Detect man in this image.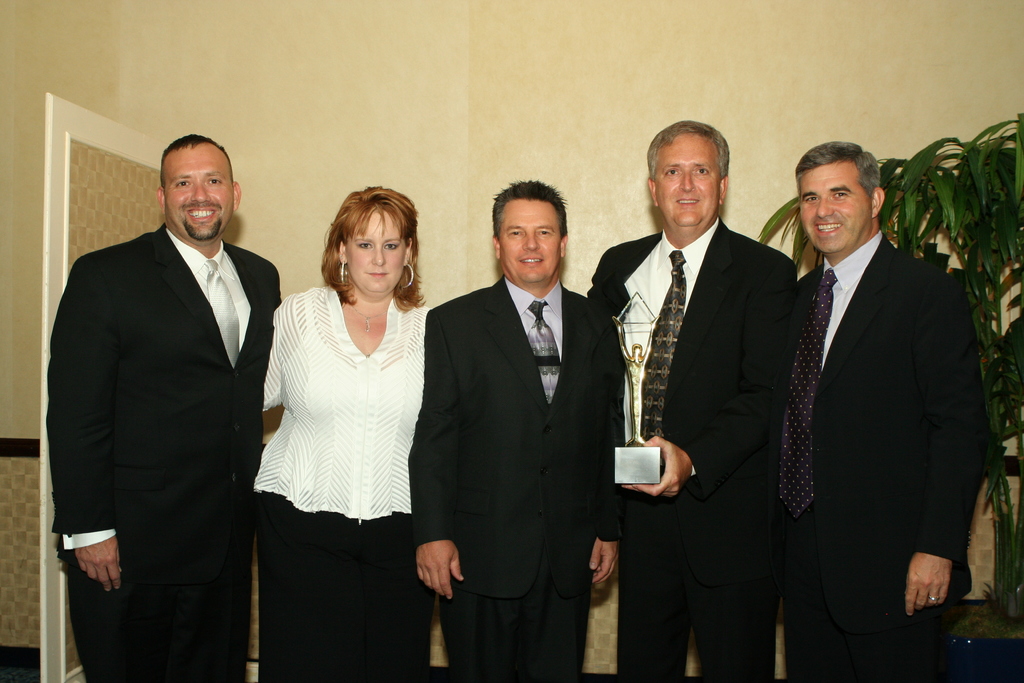
Detection: [758, 127, 993, 655].
